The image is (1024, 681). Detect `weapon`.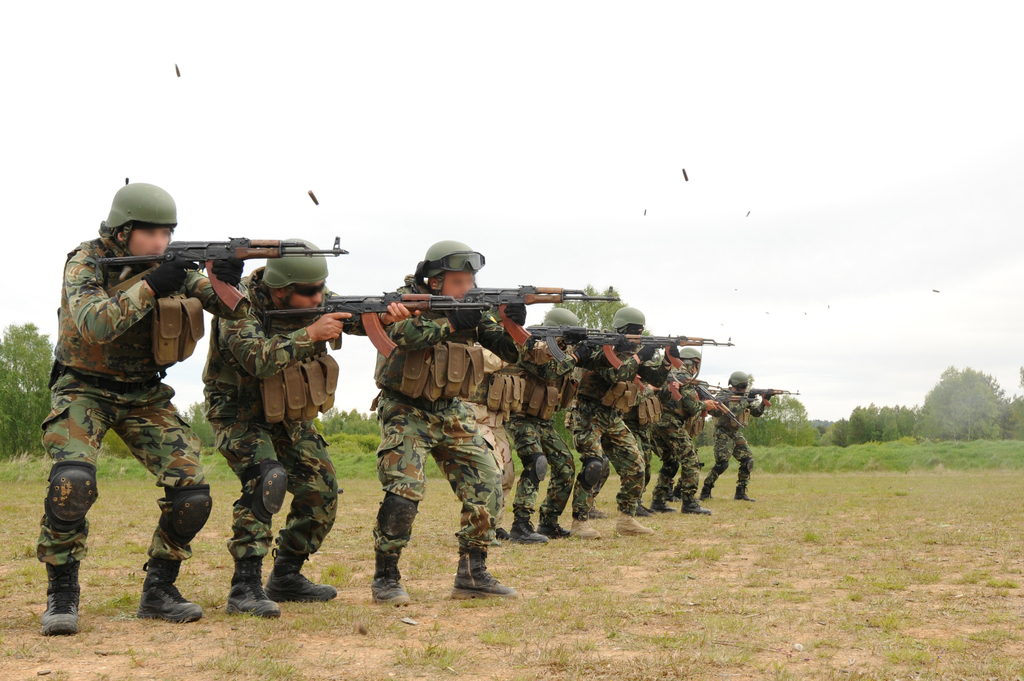
Detection: BBox(522, 316, 736, 379).
